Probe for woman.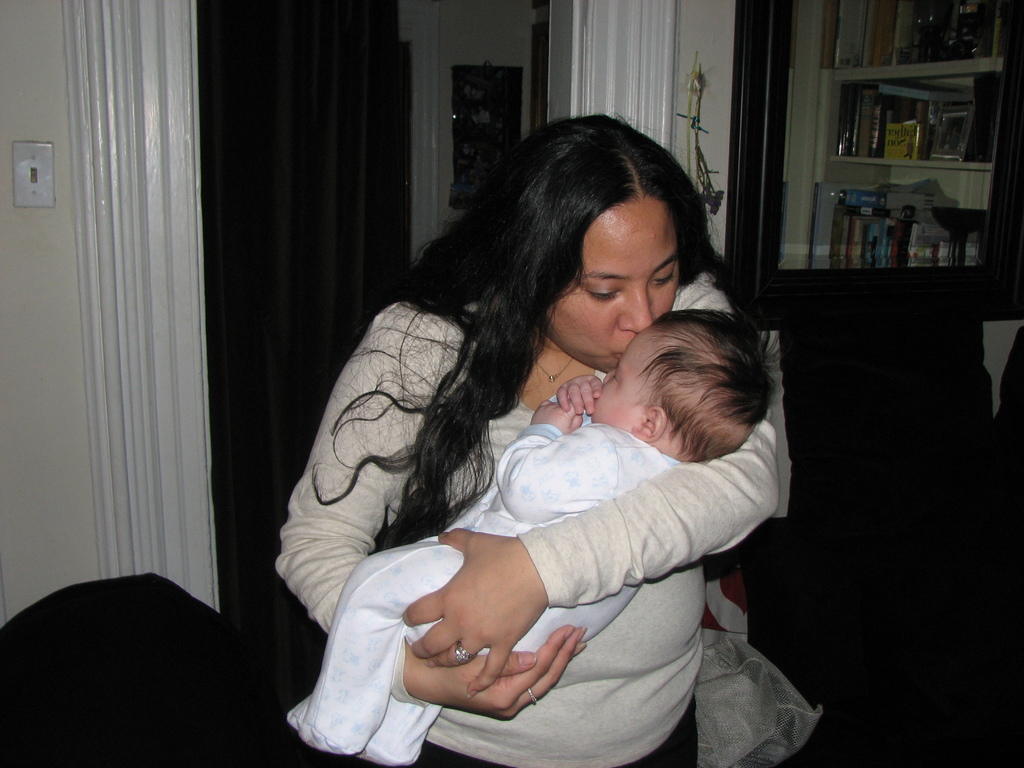
Probe result: Rect(273, 75, 782, 766).
